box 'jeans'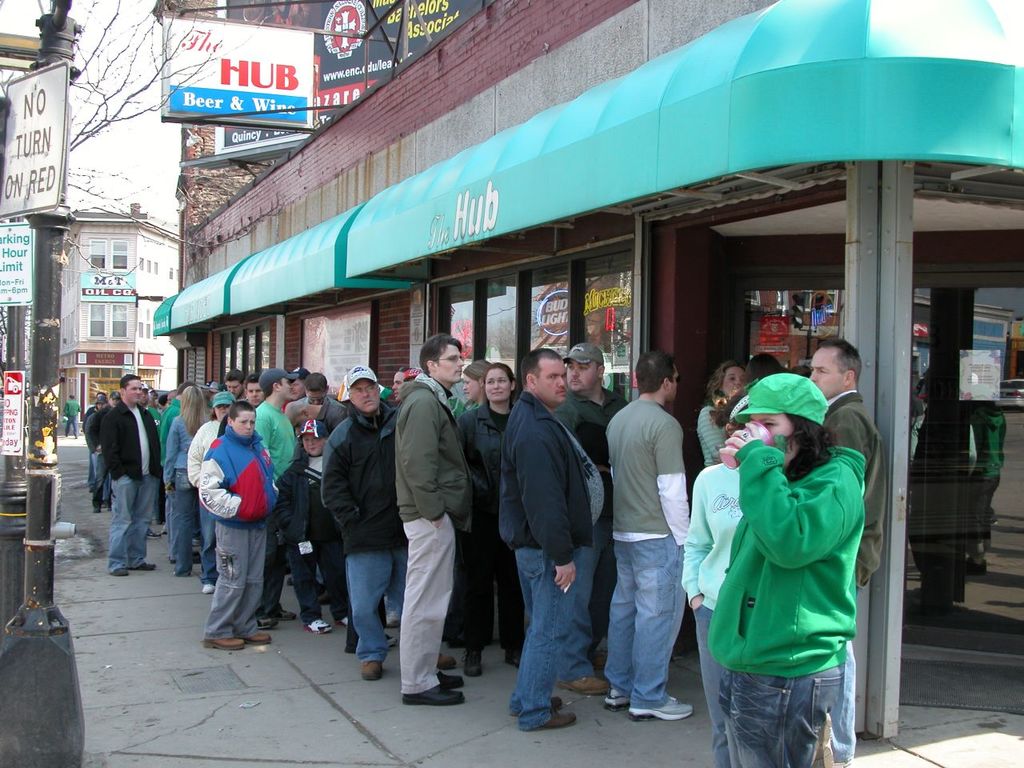
{"left": 833, "top": 639, "right": 851, "bottom": 766}
